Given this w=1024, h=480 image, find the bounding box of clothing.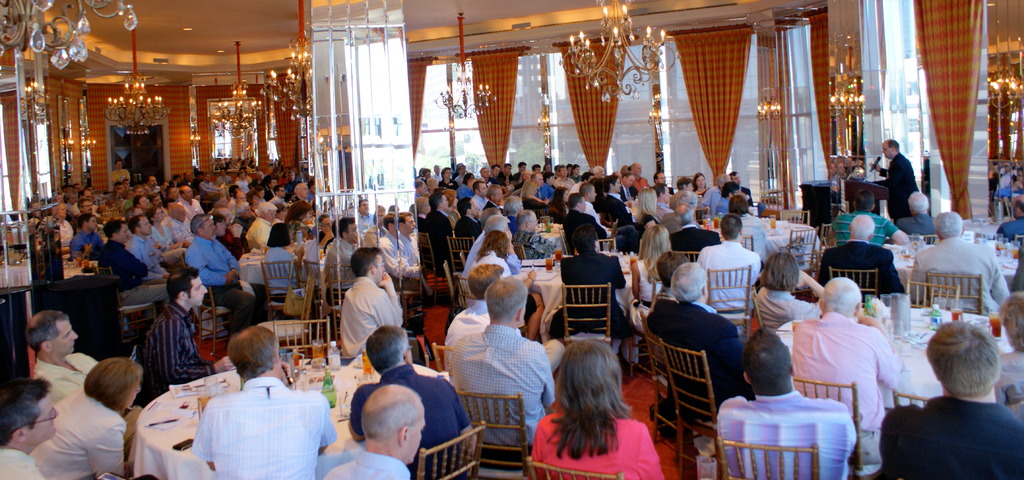
x1=648 y1=294 x2=732 y2=428.
